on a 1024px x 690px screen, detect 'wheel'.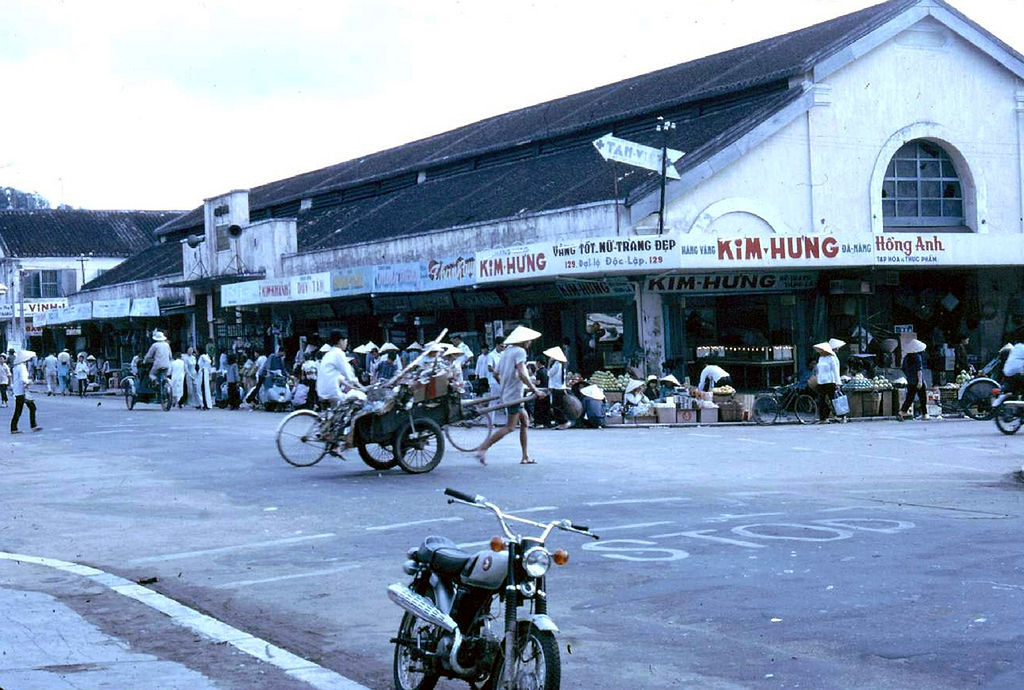
x1=490 y1=616 x2=563 y2=689.
